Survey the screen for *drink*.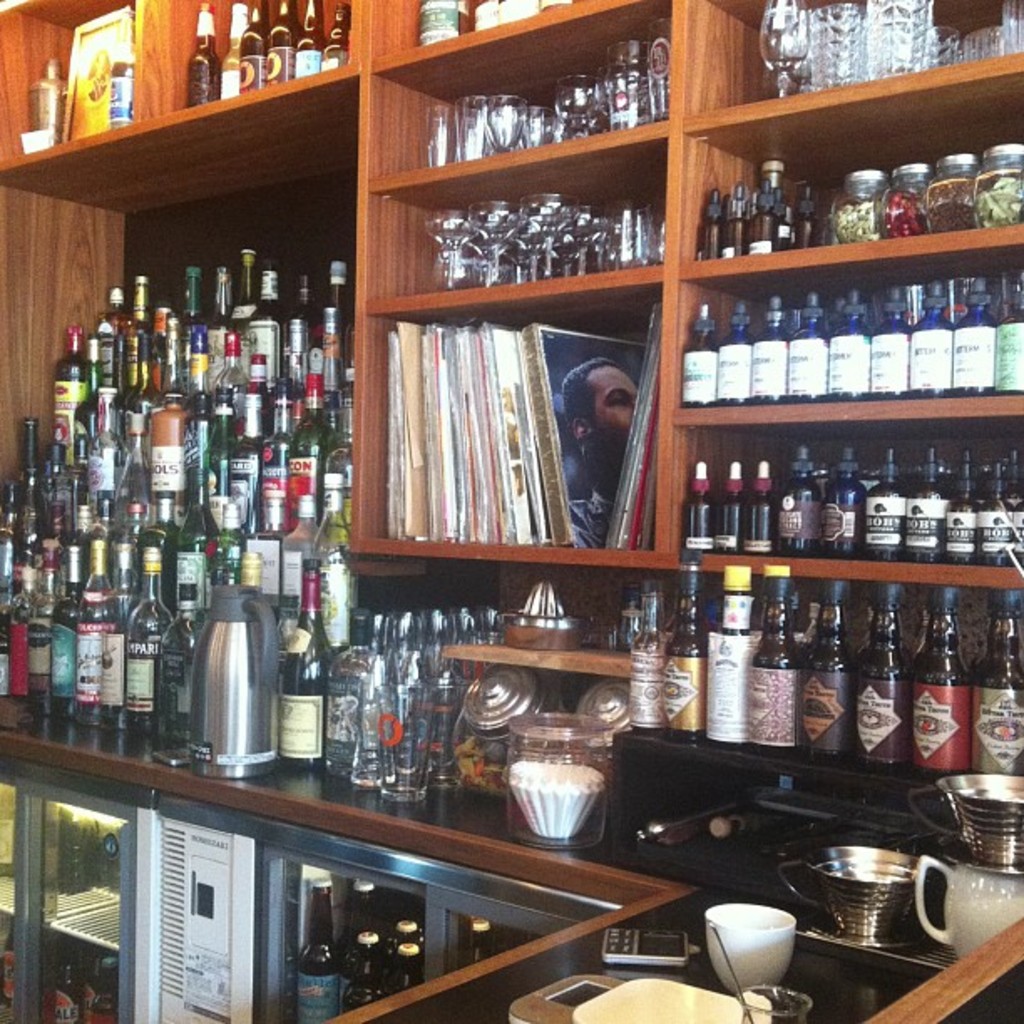
Survey found: select_region(159, 392, 186, 507).
